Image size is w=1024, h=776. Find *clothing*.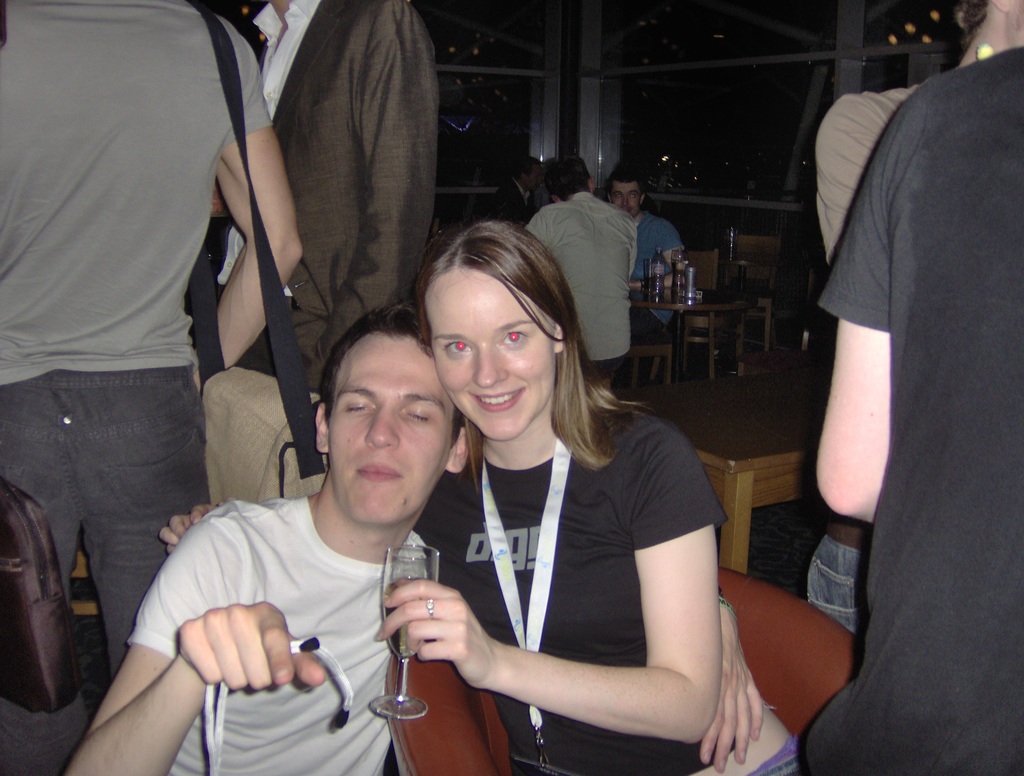
crop(819, 83, 917, 267).
